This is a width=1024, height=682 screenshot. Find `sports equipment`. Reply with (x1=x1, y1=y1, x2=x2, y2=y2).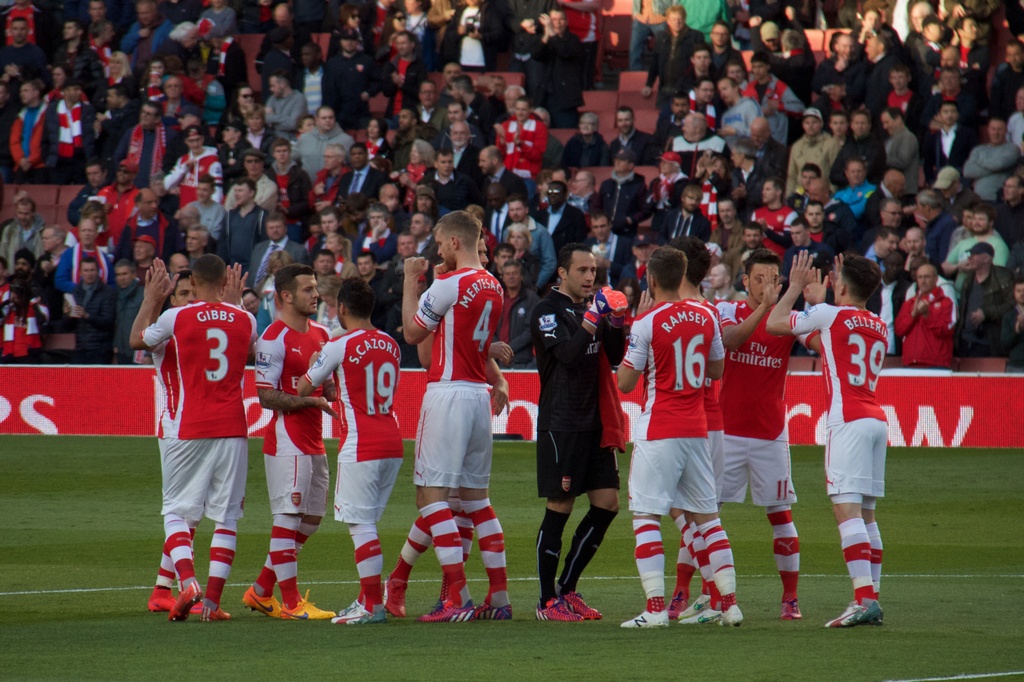
(x1=381, y1=579, x2=408, y2=613).
